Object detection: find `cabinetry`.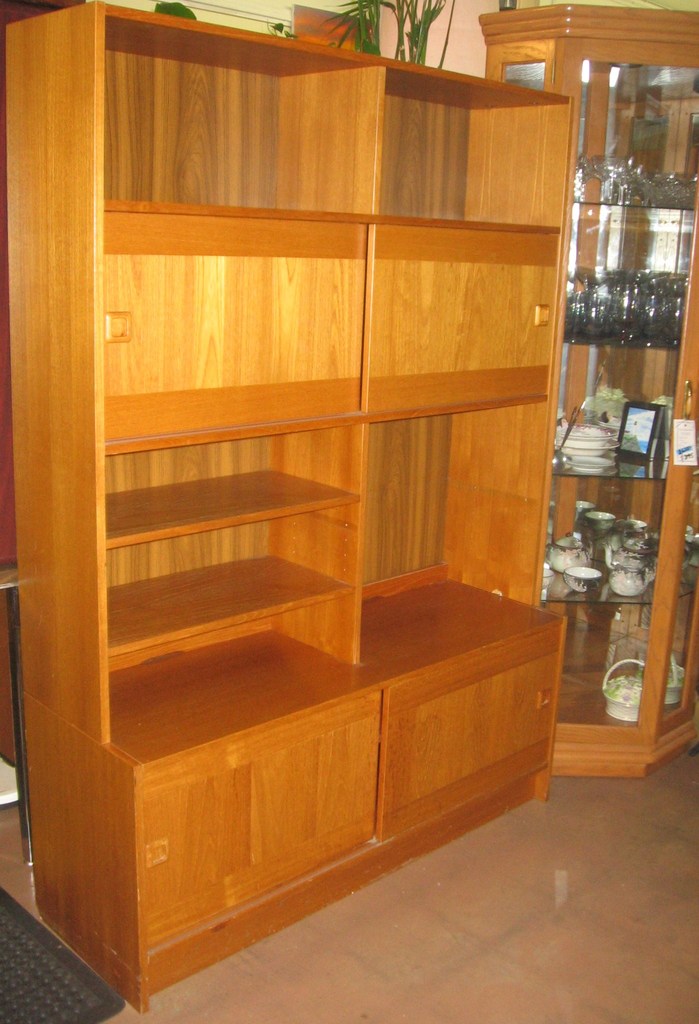
(641, 592, 698, 746).
